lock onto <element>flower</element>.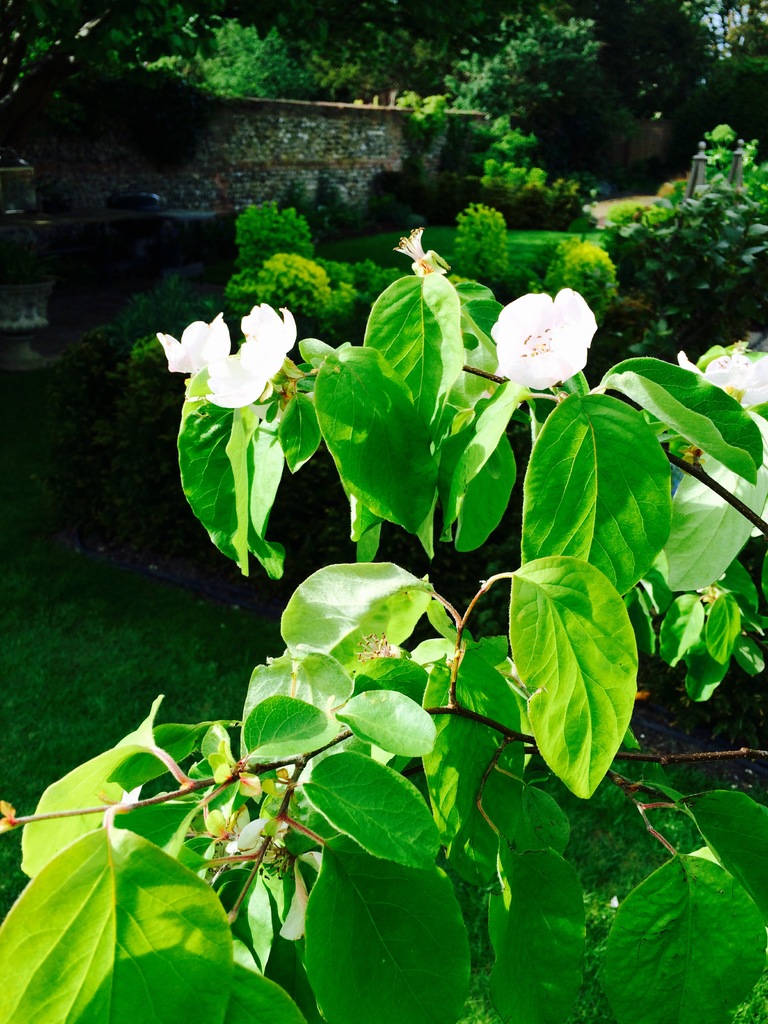
Locked: 499/270/602/384.
